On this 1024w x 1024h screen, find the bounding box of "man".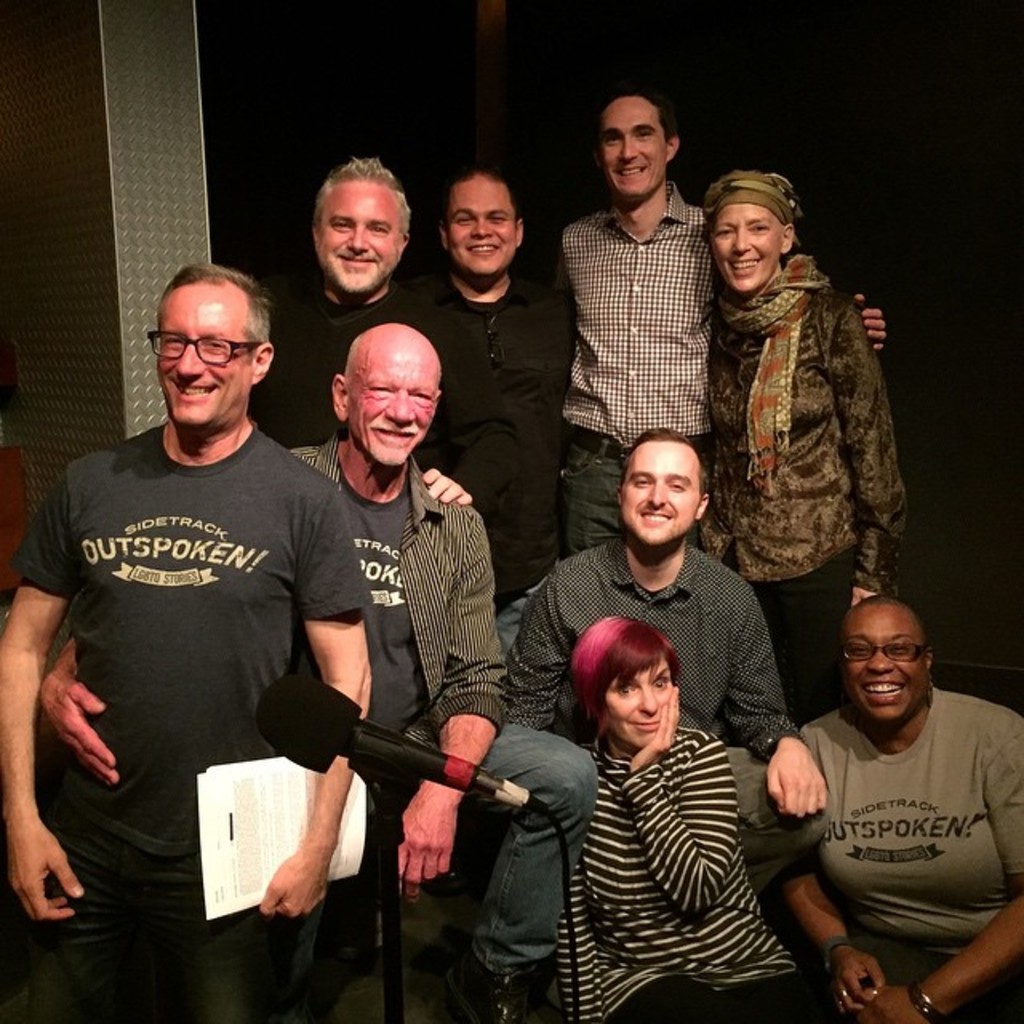
Bounding box: {"x1": 245, "y1": 152, "x2": 414, "y2": 454}.
